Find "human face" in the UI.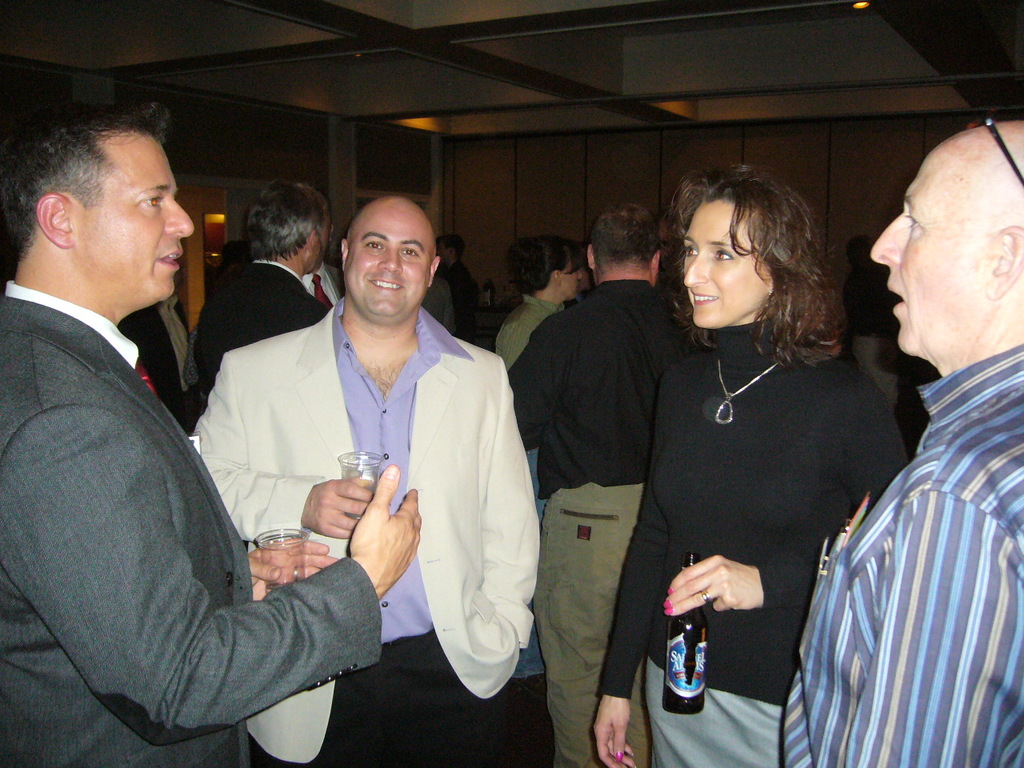
UI element at box(868, 158, 992, 354).
